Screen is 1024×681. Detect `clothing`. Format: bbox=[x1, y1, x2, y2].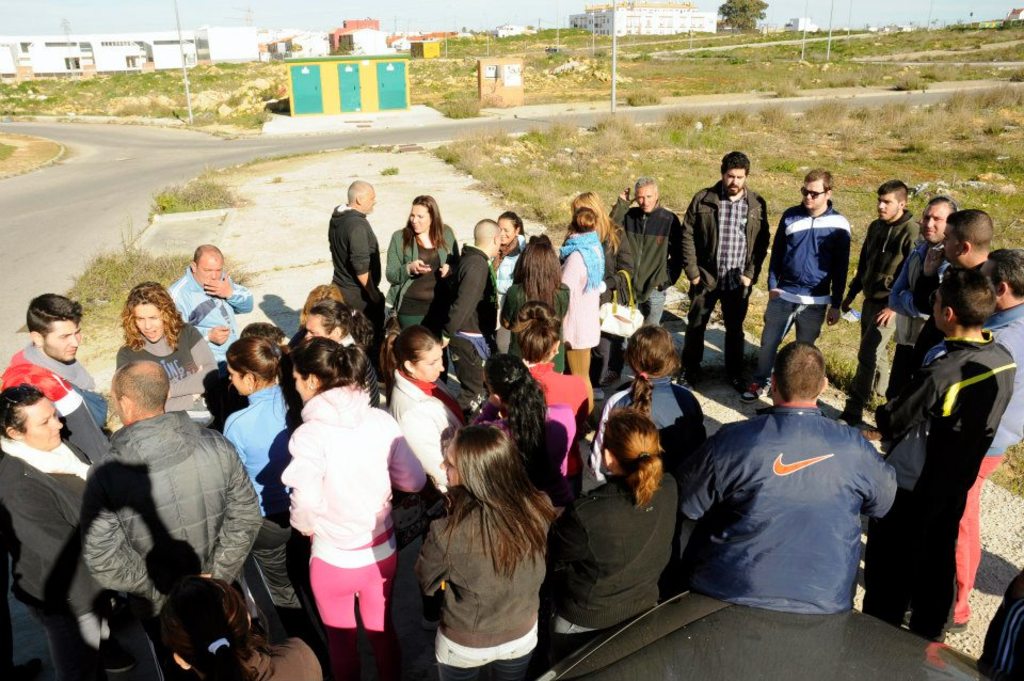
bbox=[1, 337, 165, 461].
